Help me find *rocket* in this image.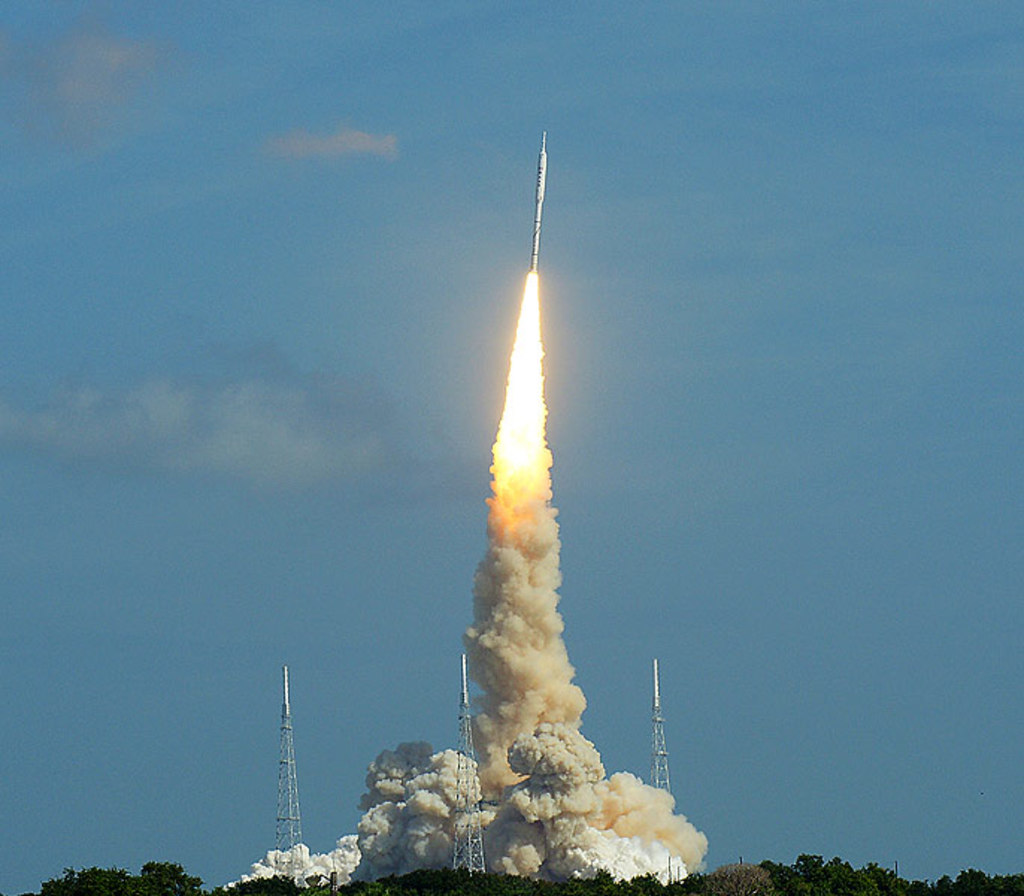
Found it: x1=531 y1=134 x2=548 y2=272.
